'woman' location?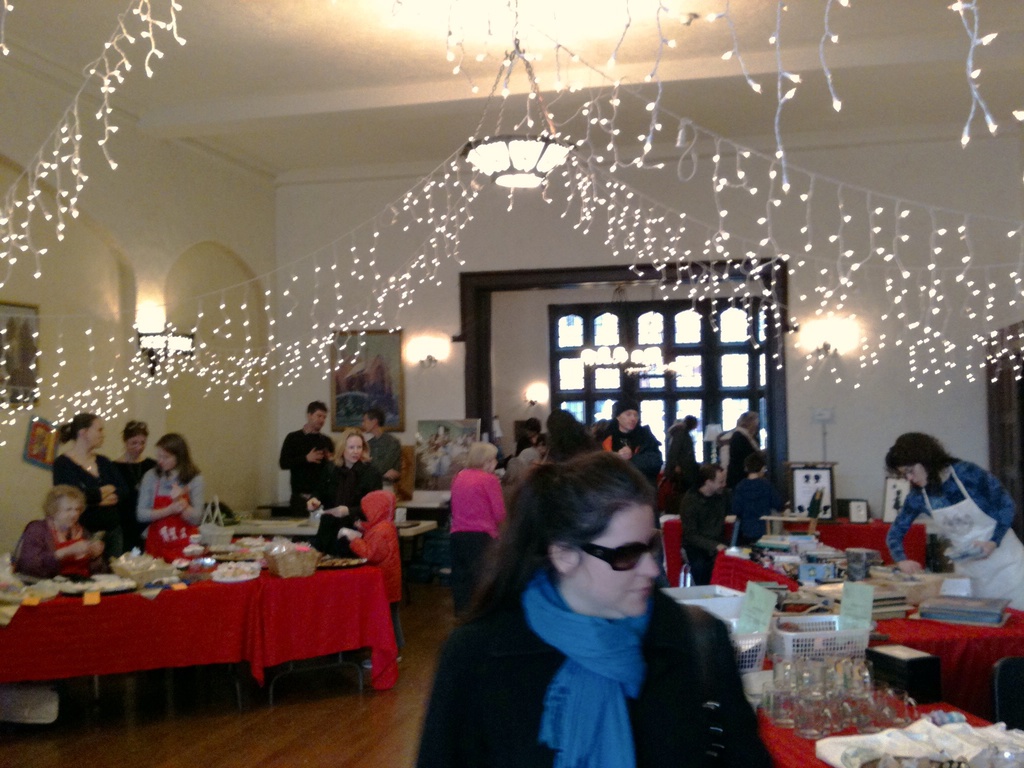
444:440:510:621
